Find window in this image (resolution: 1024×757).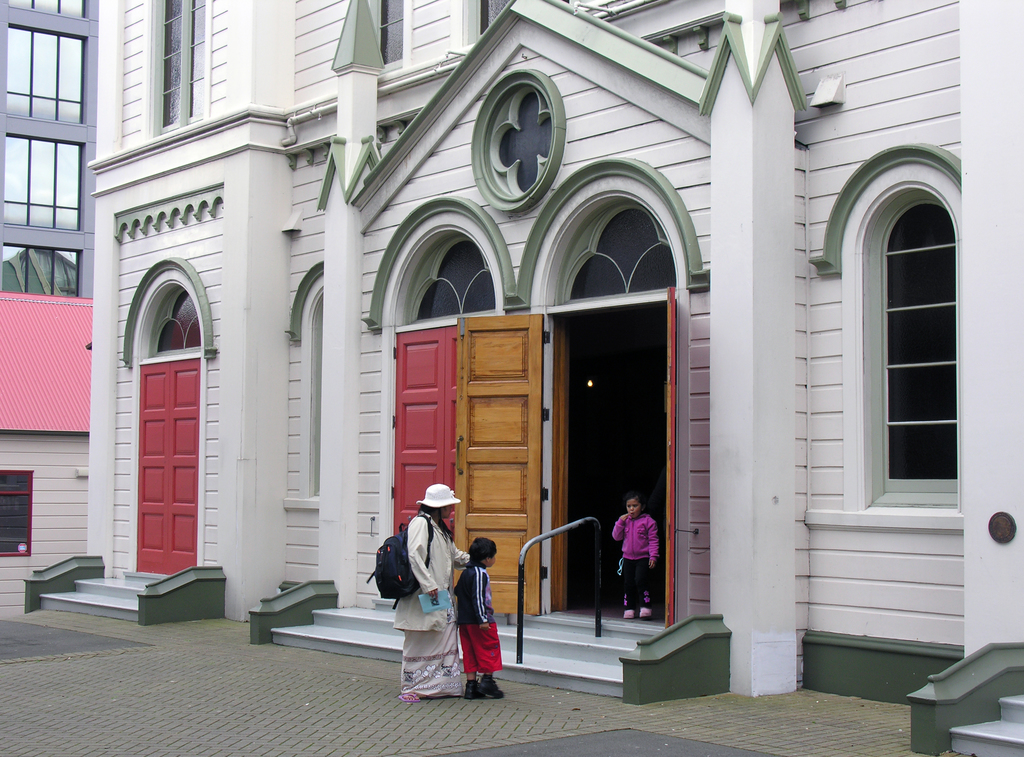
x1=840 y1=129 x2=957 y2=557.
